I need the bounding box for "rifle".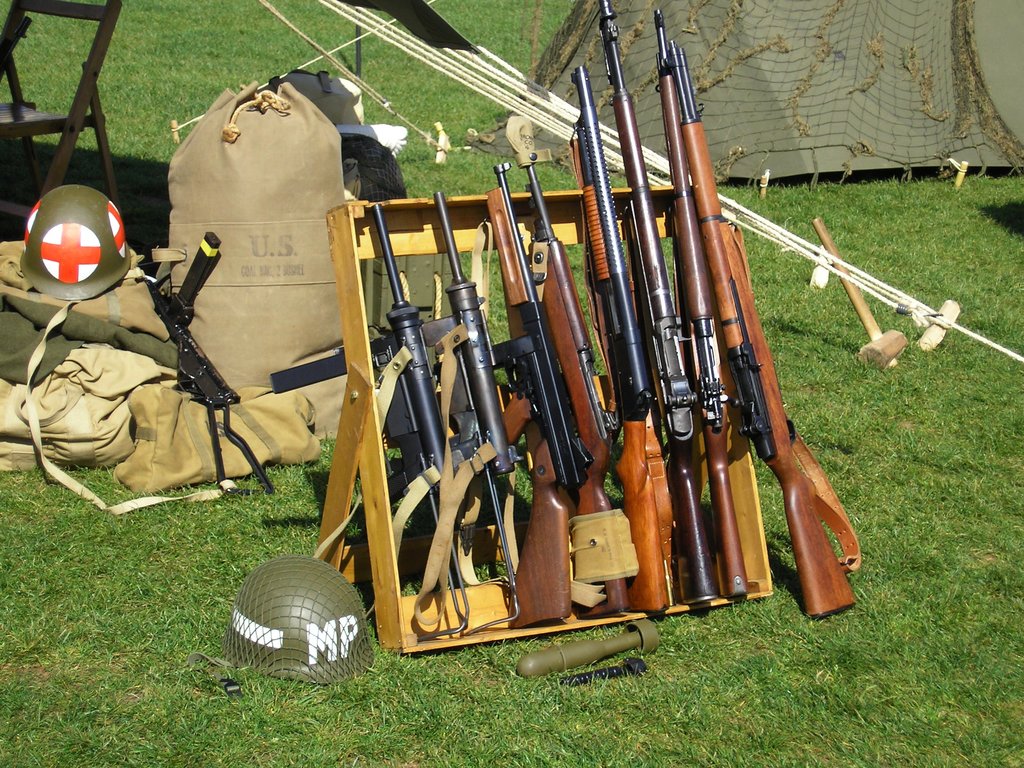
Here it is: [left=498, top=156, right=595, bottom=632].
